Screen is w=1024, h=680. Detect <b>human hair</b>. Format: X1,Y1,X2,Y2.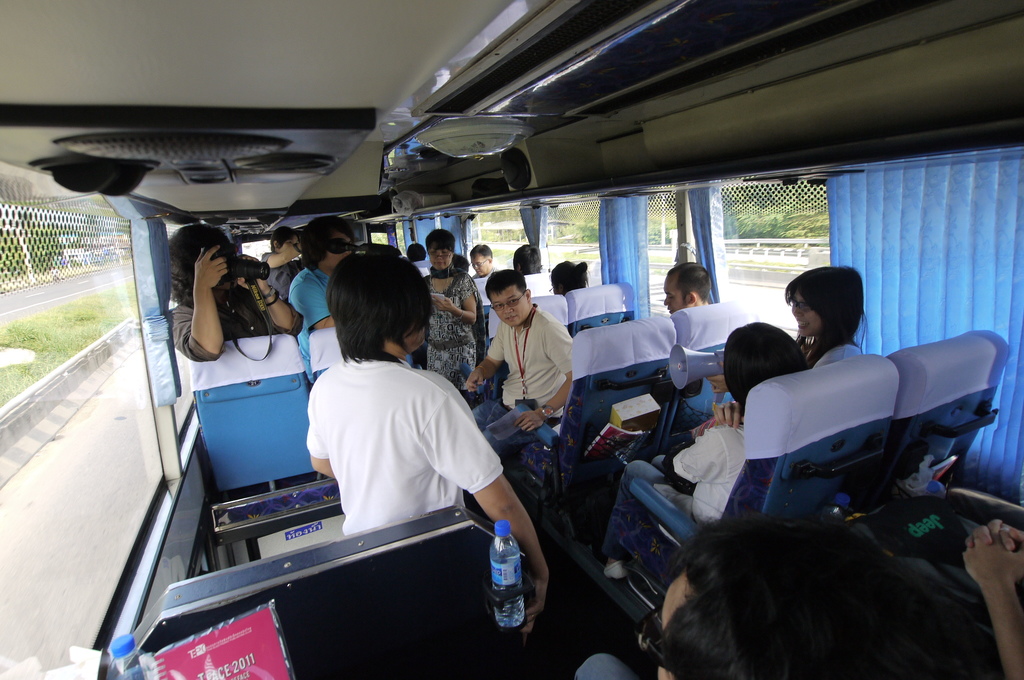
785,264,870,356.
